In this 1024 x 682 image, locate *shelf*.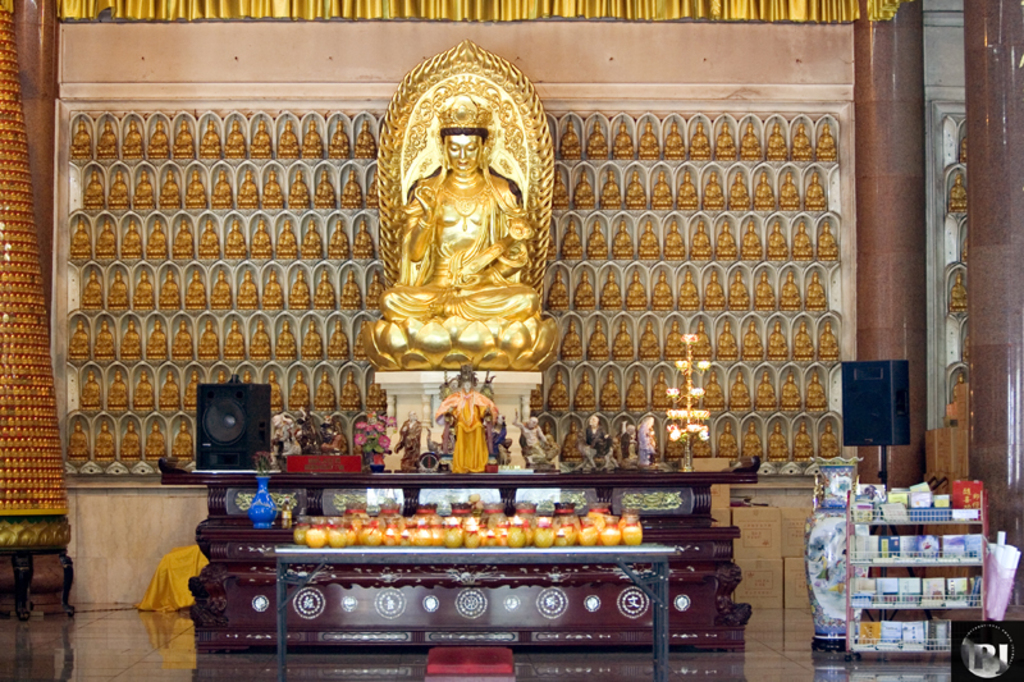
Bounding box: rect(840, 614, 995, 664).
